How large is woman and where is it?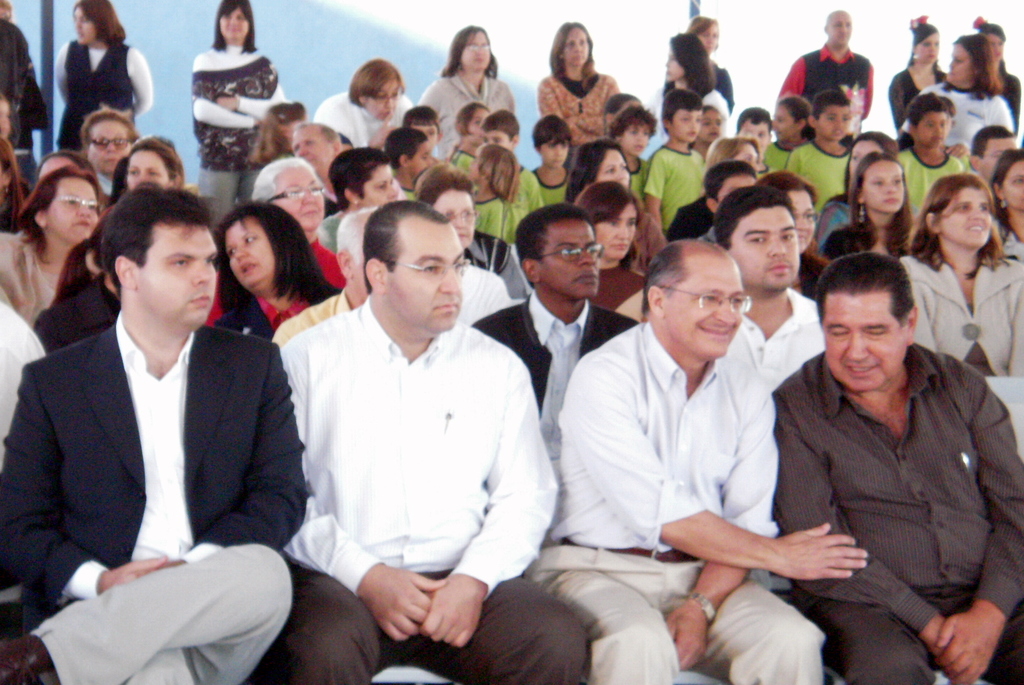
Bounding box: bbox=(662, 19, 730, 117).
